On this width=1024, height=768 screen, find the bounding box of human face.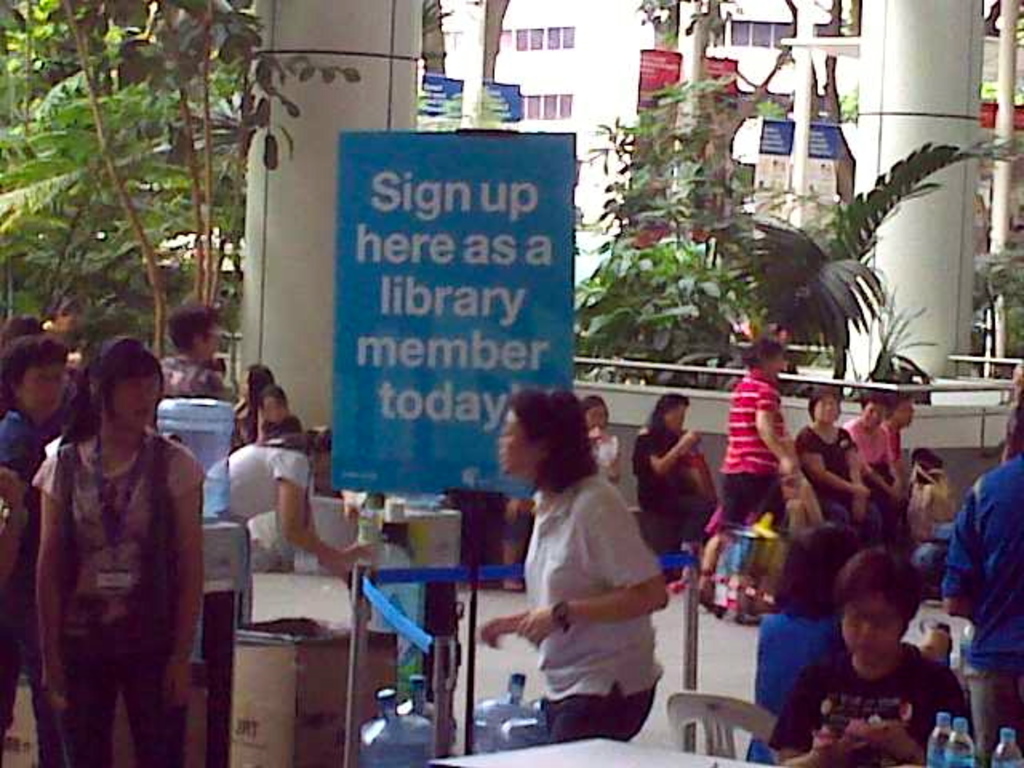
Bounding box: detection(499, 414, 530, 475).
